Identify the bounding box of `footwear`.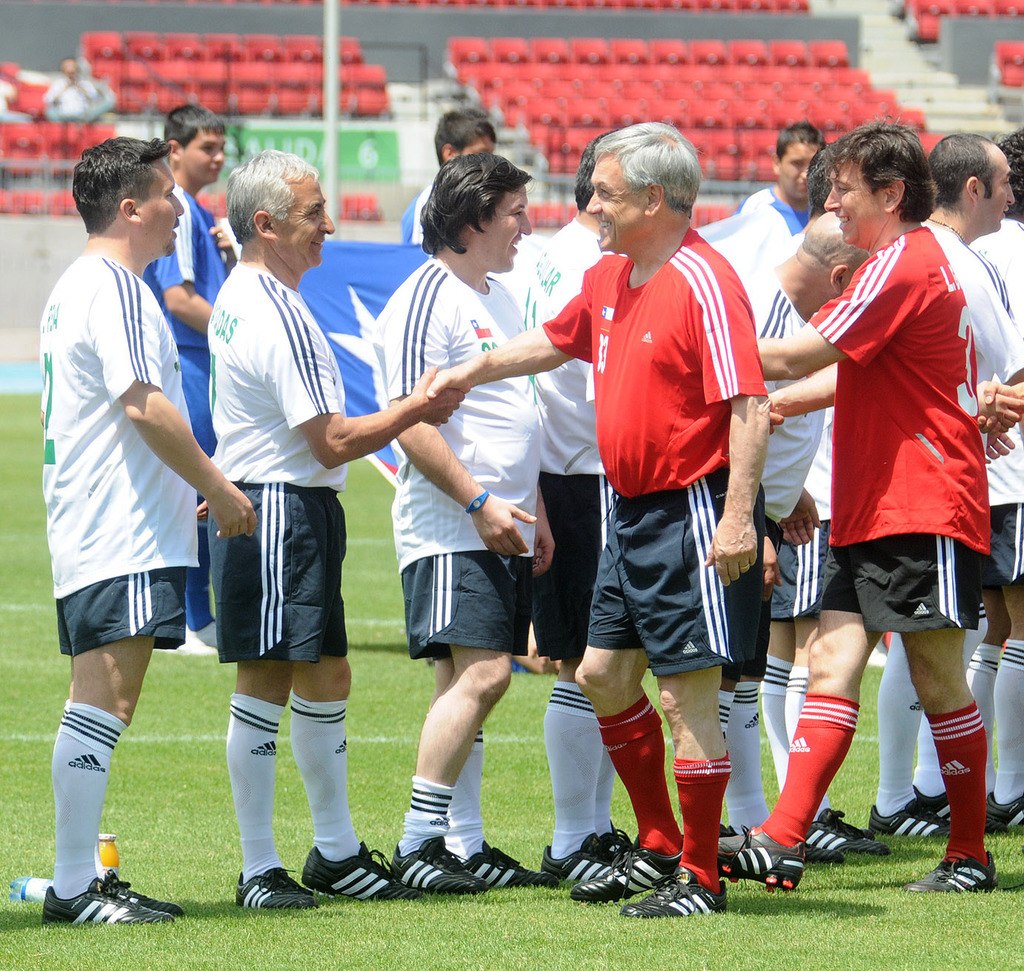
(left=300, top=841, right=419, bottom=901).
